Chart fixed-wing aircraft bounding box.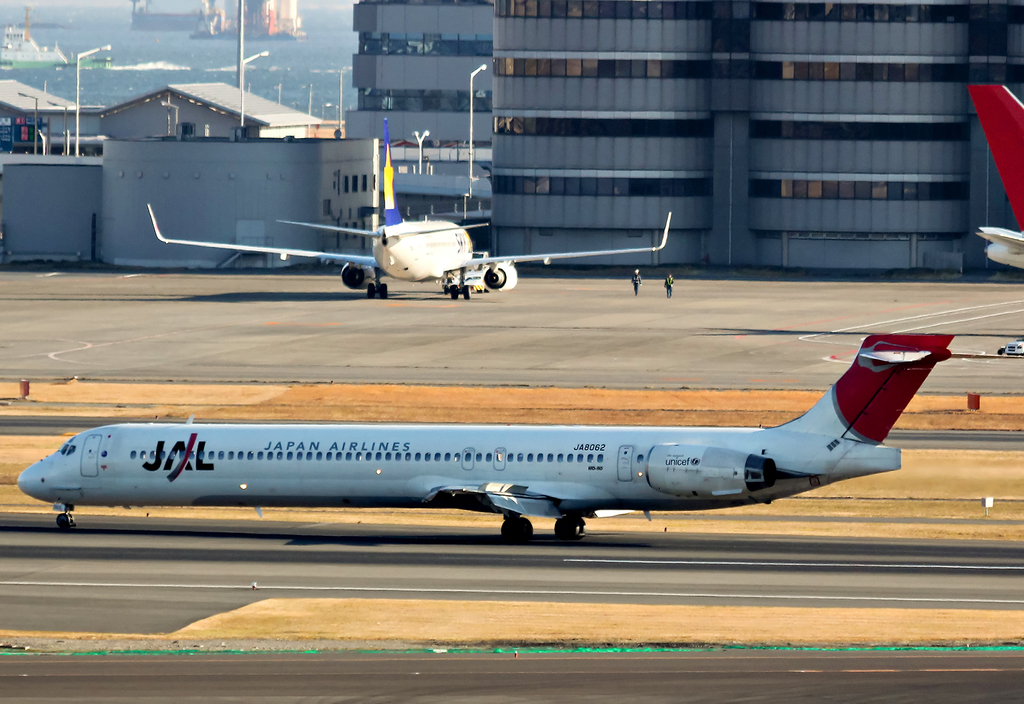
Charted: box=[961, 83, 1023, 271].
